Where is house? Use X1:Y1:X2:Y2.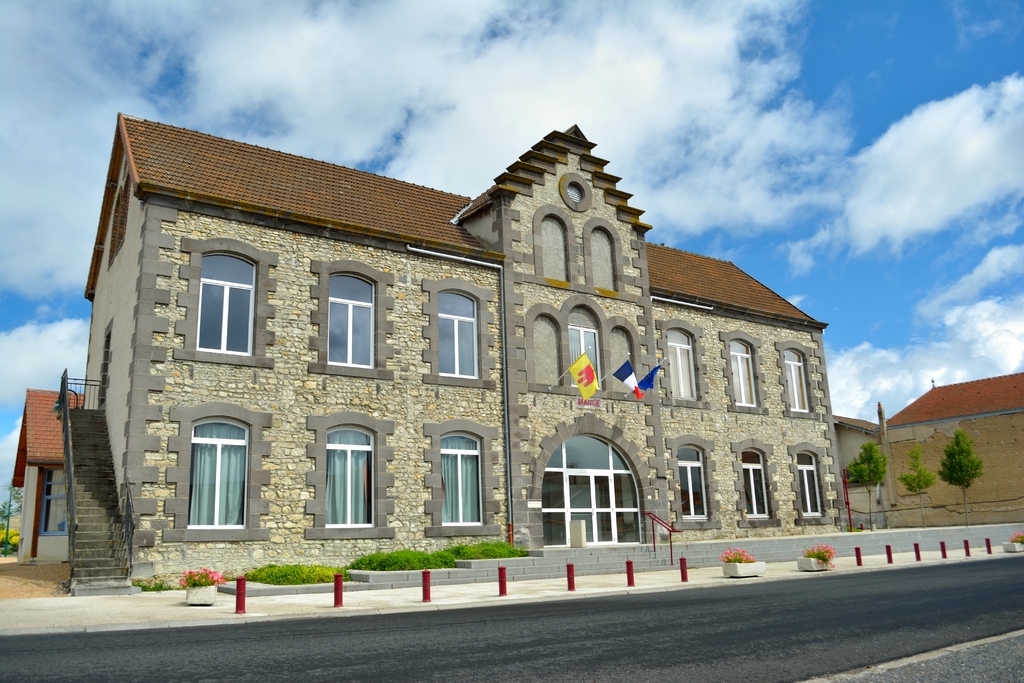
8:384:89:566.
